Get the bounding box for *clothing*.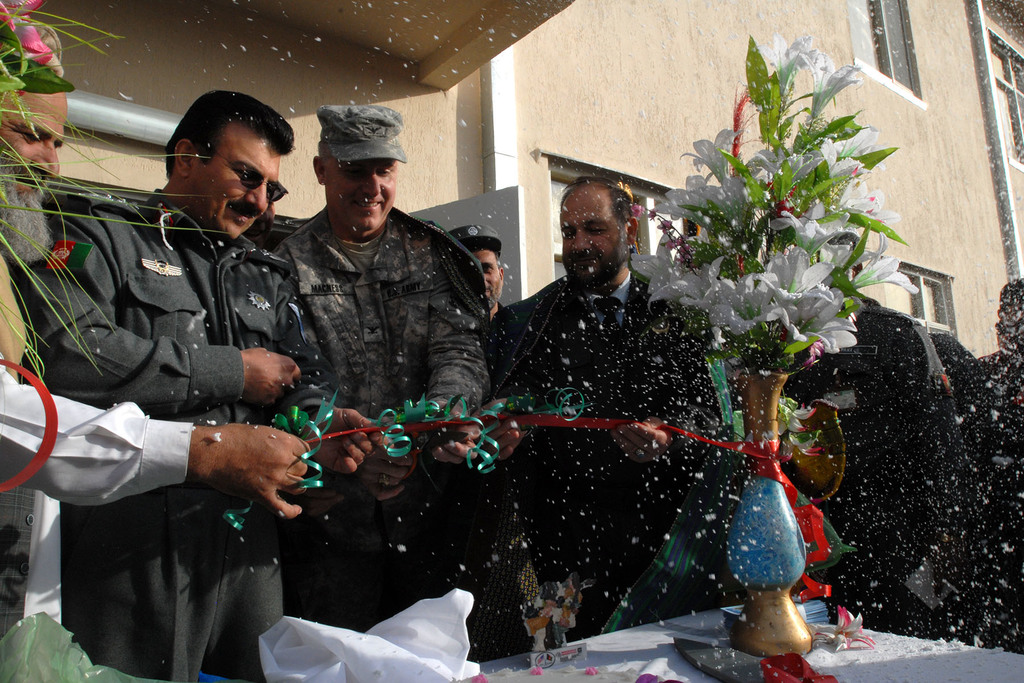
crop(445, 285, 703, 636).
